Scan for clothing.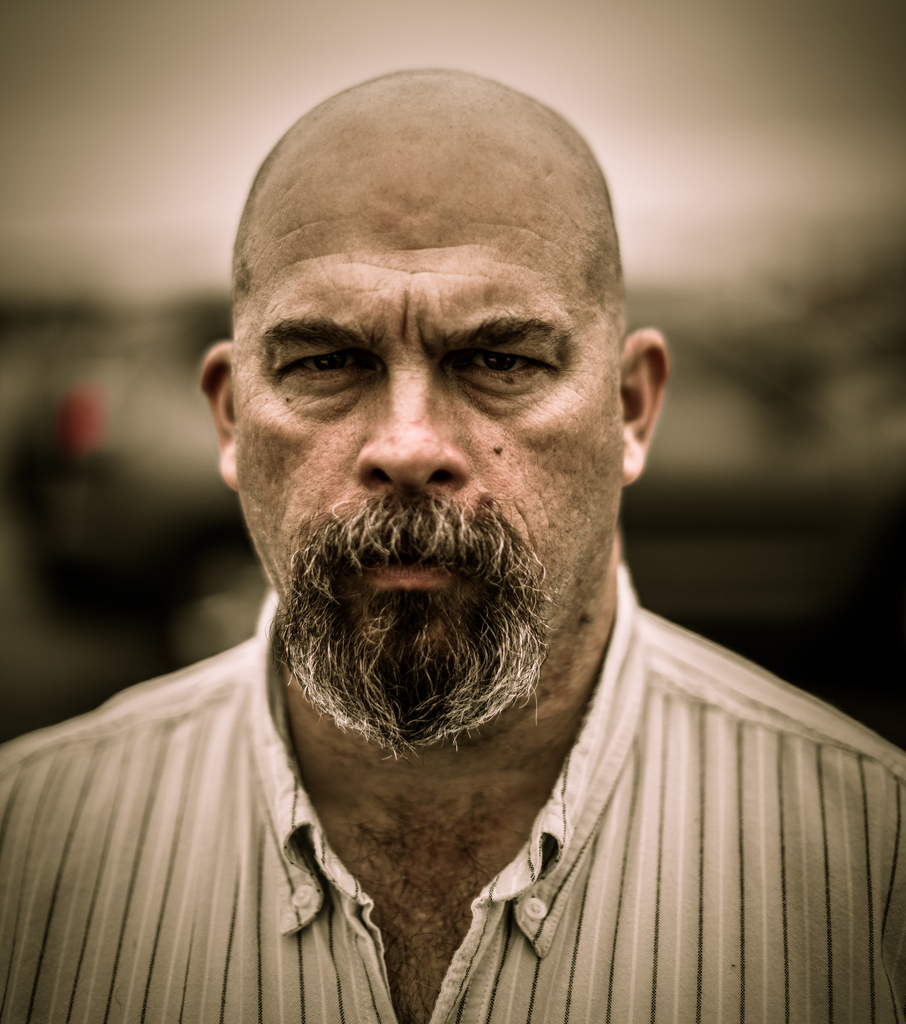
Scan result: rect(0, 595, 905, 1023).
